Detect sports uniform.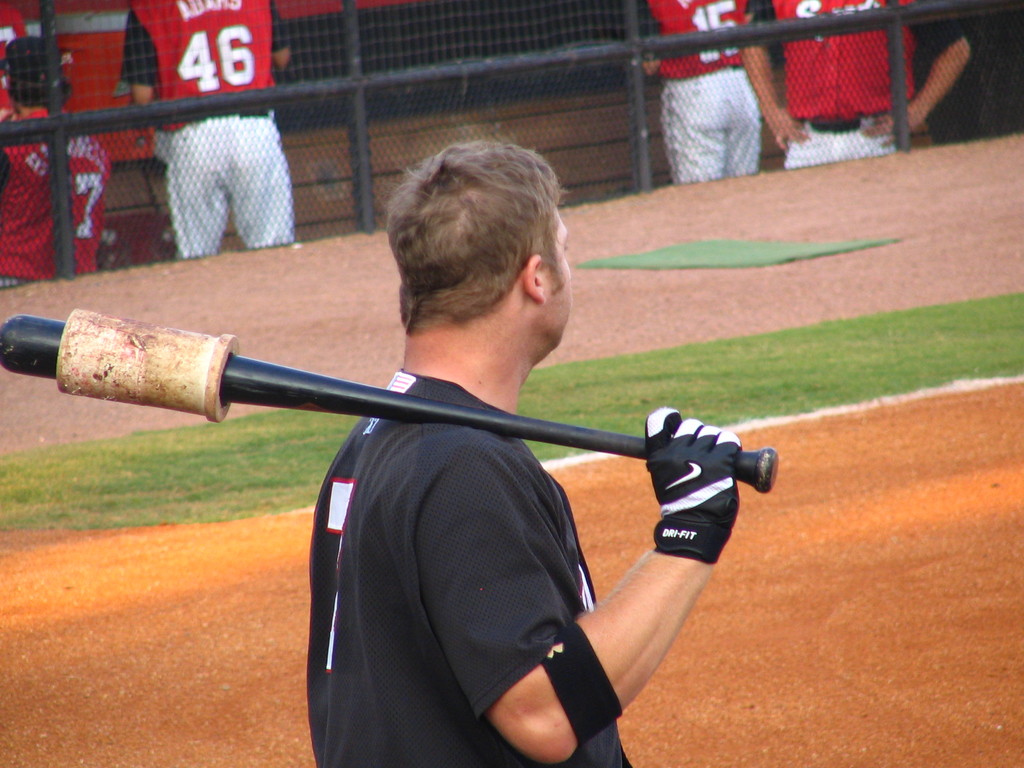
Detected at [112, 0, 289, 253].
